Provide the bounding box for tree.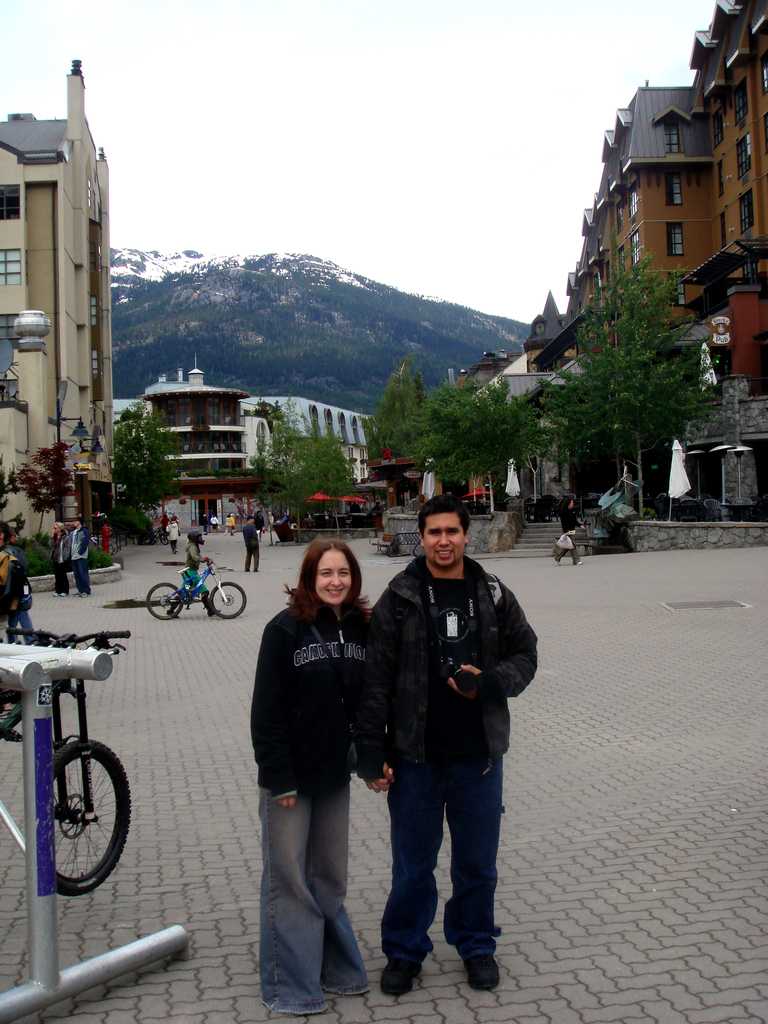
box=[261, 413, 366, 532].
